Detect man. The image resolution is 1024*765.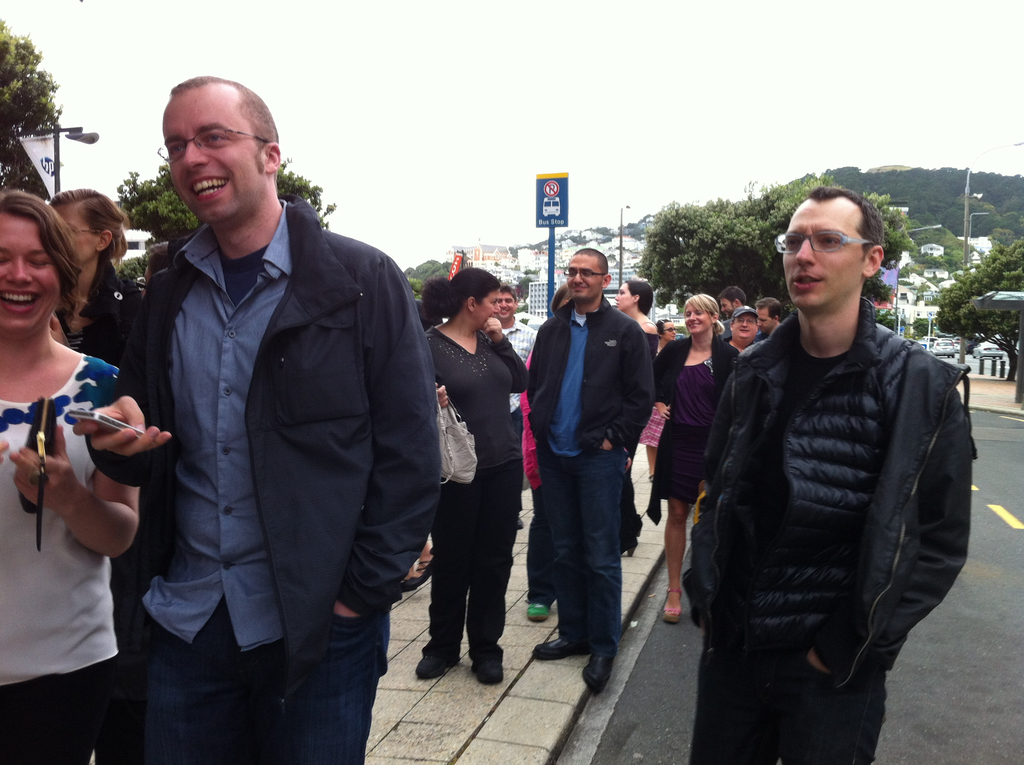
107/80/449/764.
